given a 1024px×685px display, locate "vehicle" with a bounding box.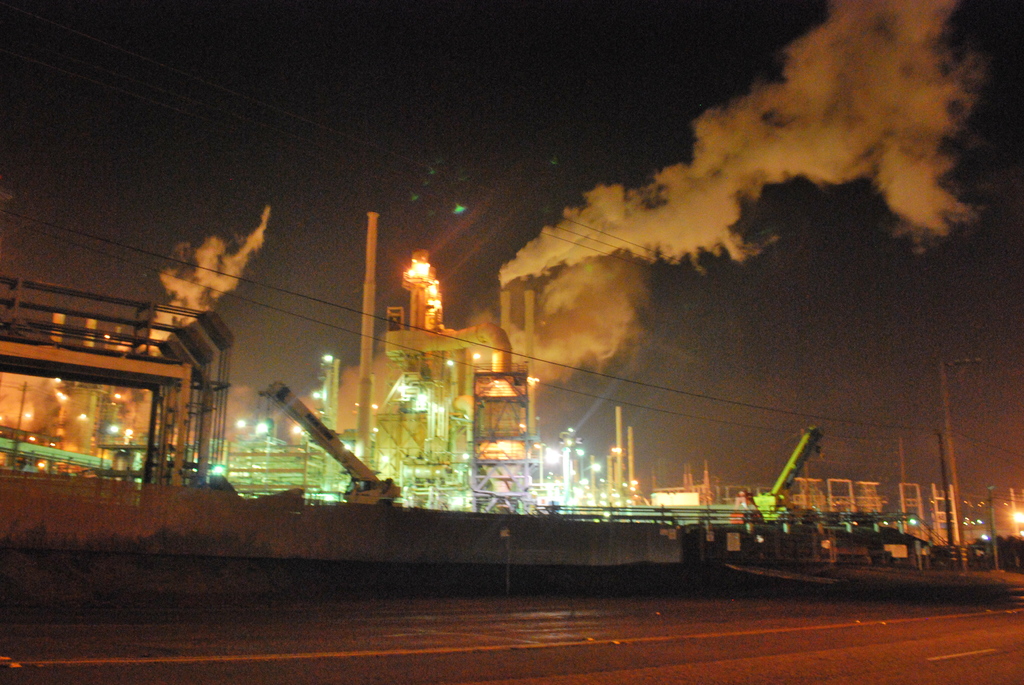
Located: 265,379,404,510.
